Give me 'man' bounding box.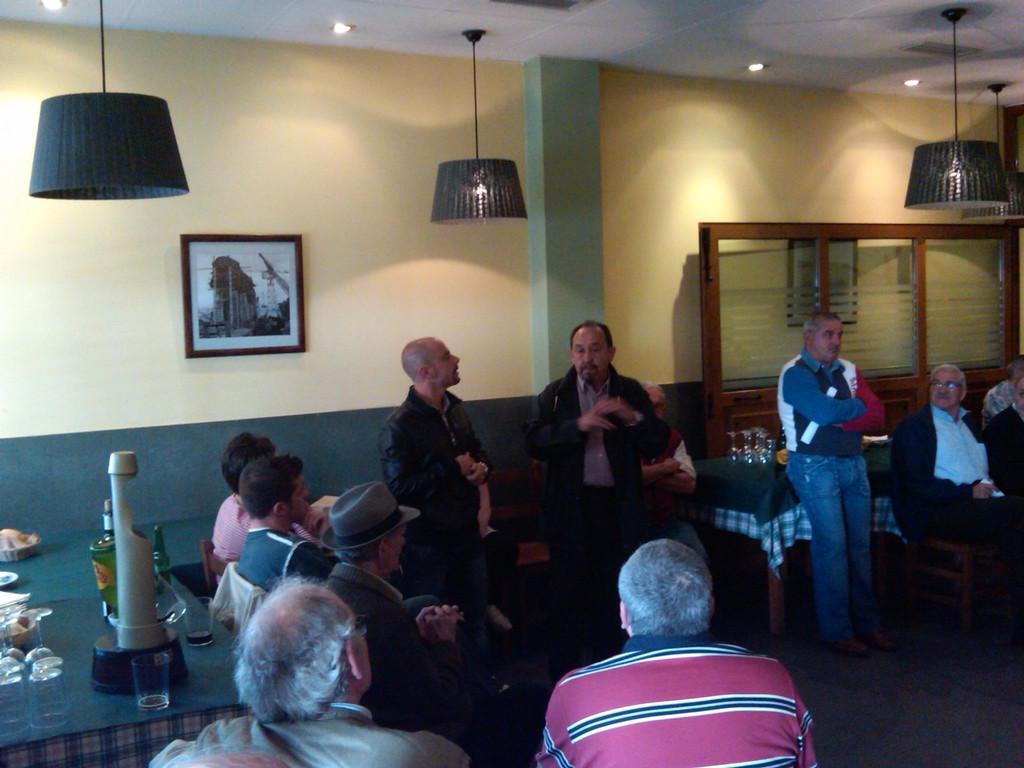
x1=769 y1=308 x2=890 y2=658.
